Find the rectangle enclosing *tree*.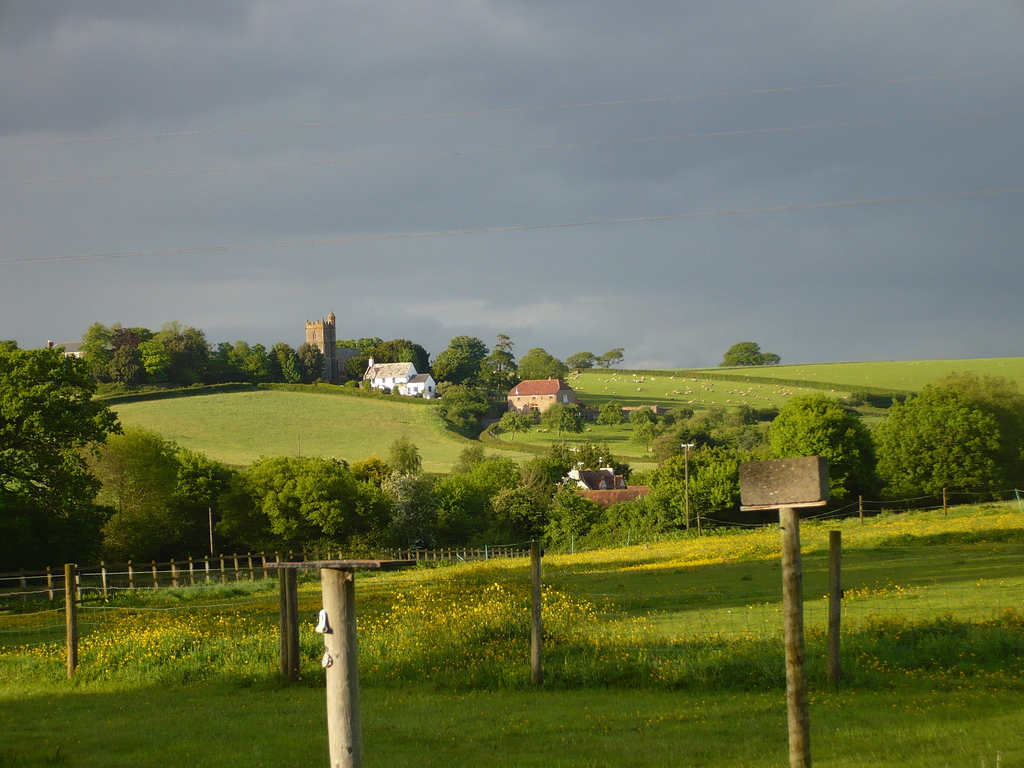
Rect(572, 346, 628, 377).
